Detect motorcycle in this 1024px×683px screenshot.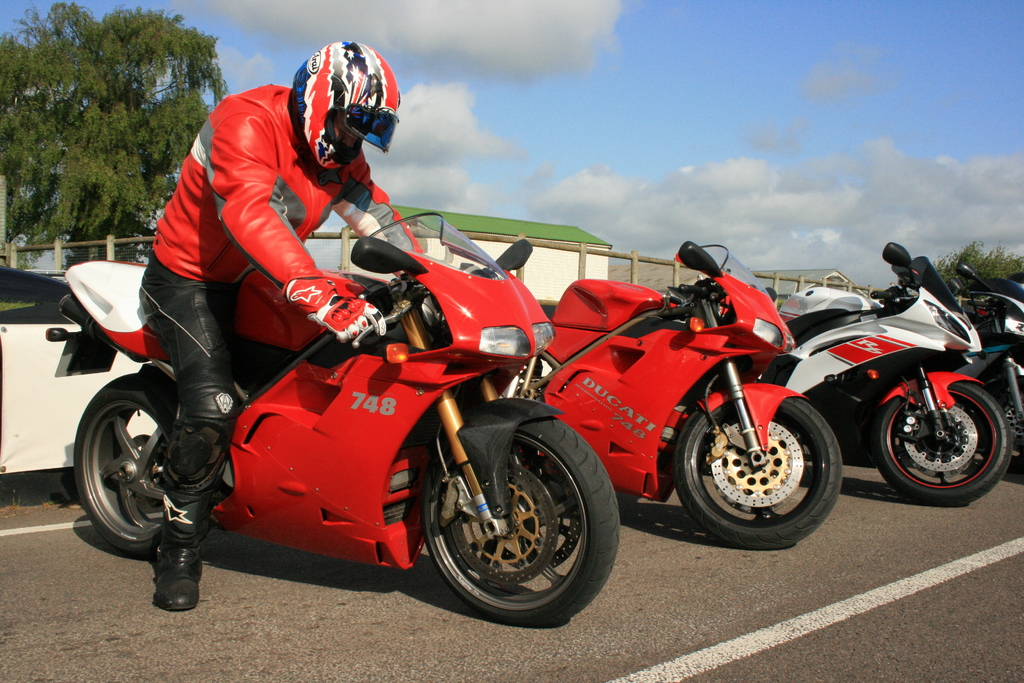
Detection: pyautogui.locateOnScreen(47, 215, 622, 627).
